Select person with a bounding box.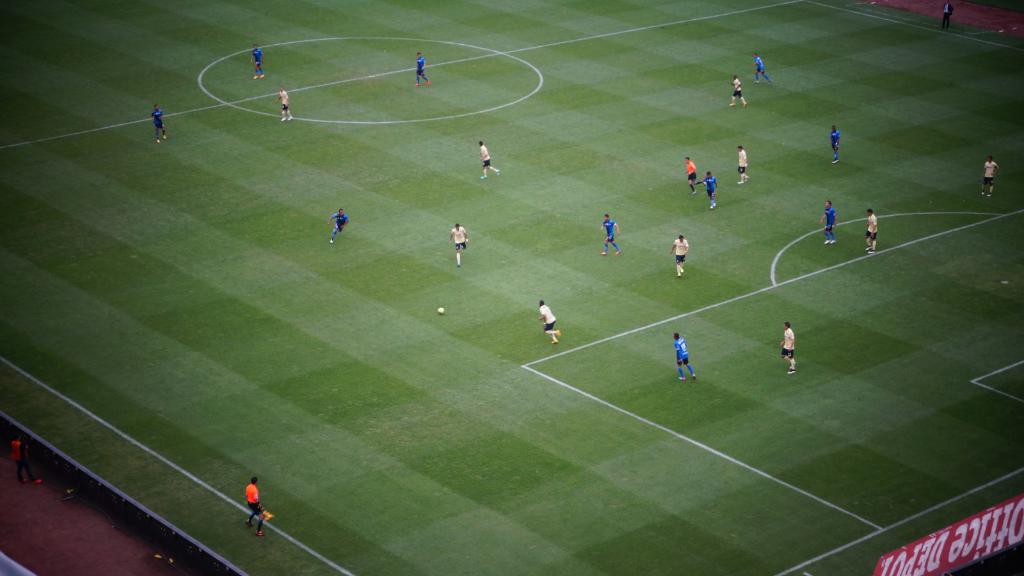
Rect(981, 155, 996, 196).
